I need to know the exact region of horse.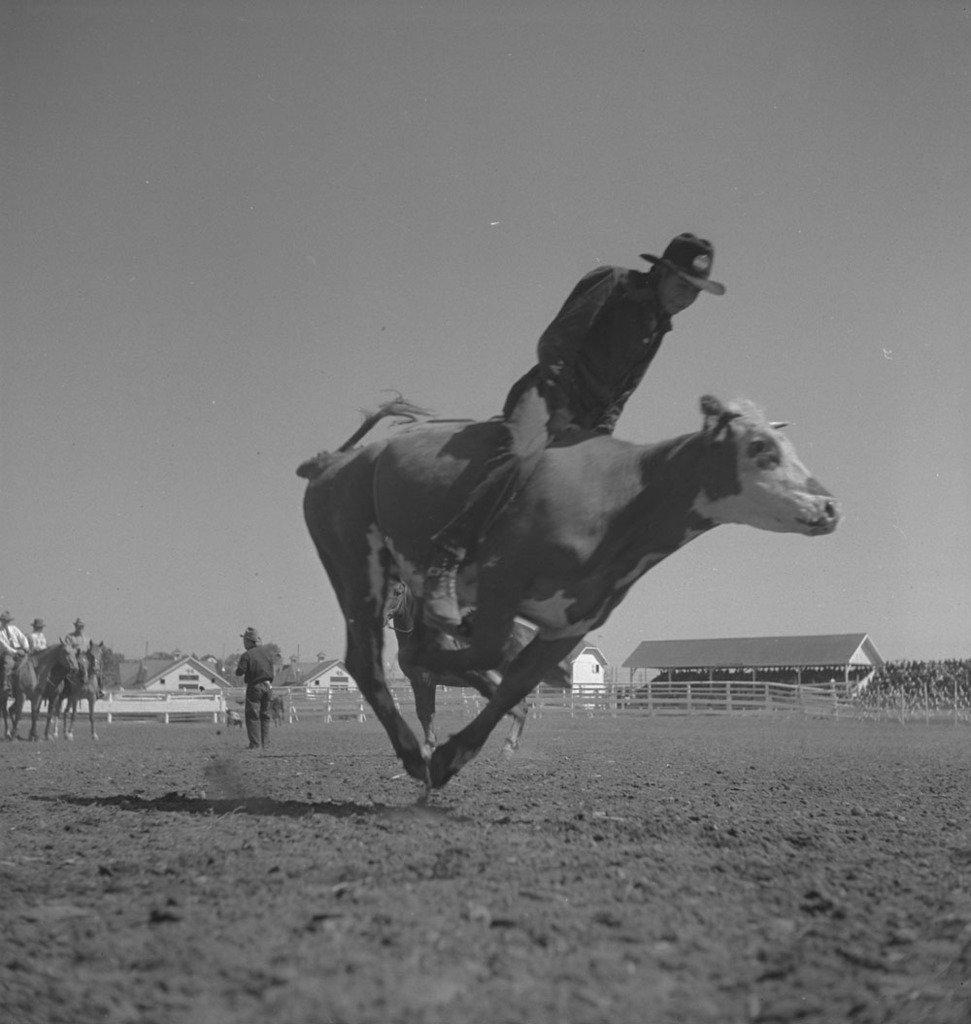
Region: 39,638,105,743.
